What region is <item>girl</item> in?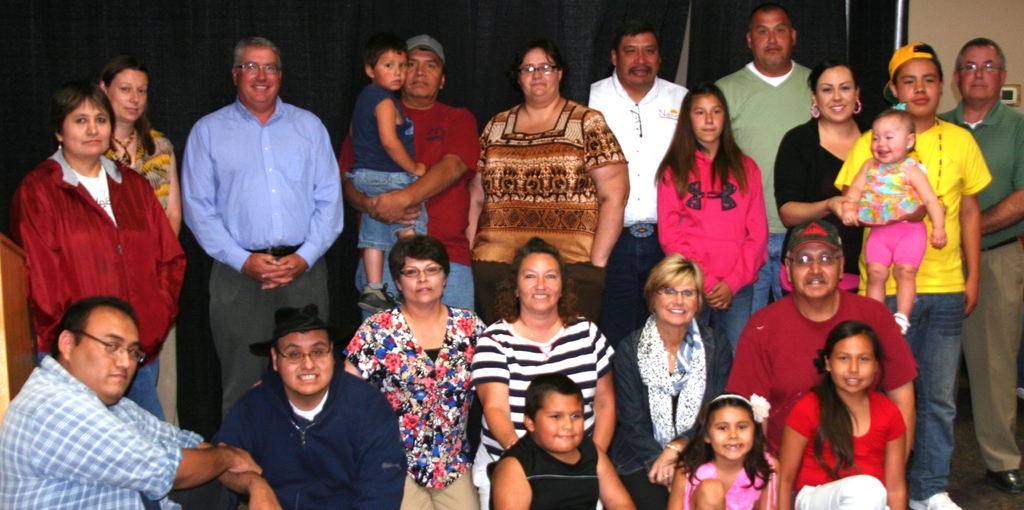
bbox=(670, 389, 788, 509).
